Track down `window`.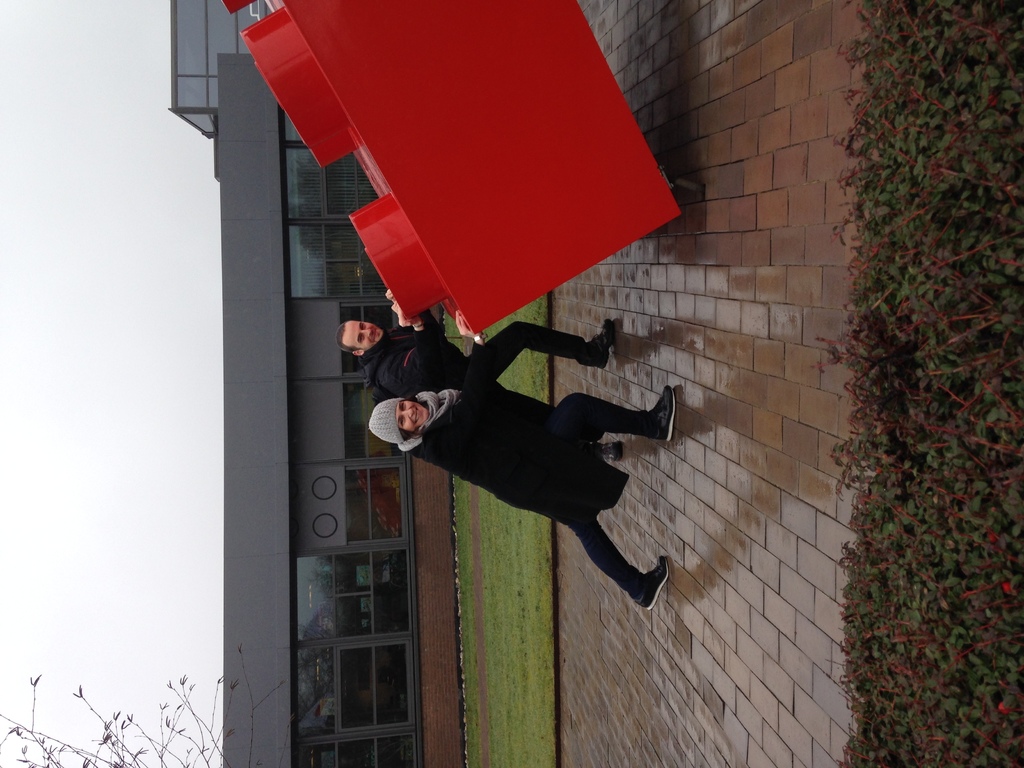
Tracked to (335, 736, 417, 767).
